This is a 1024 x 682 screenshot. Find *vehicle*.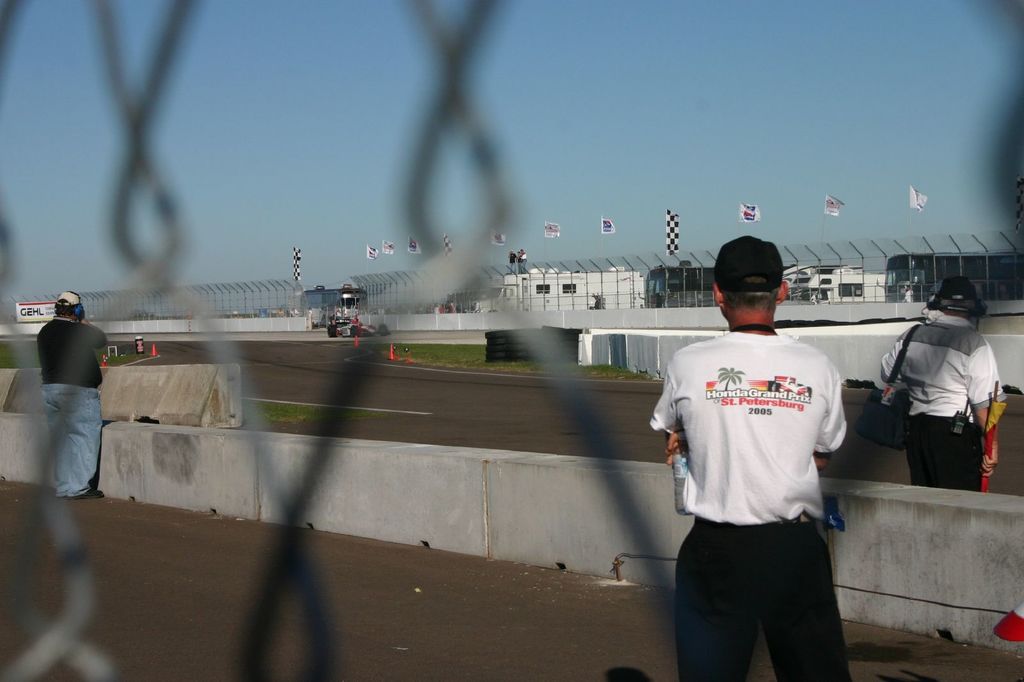
Bounding box: [888,253,1023,307].
